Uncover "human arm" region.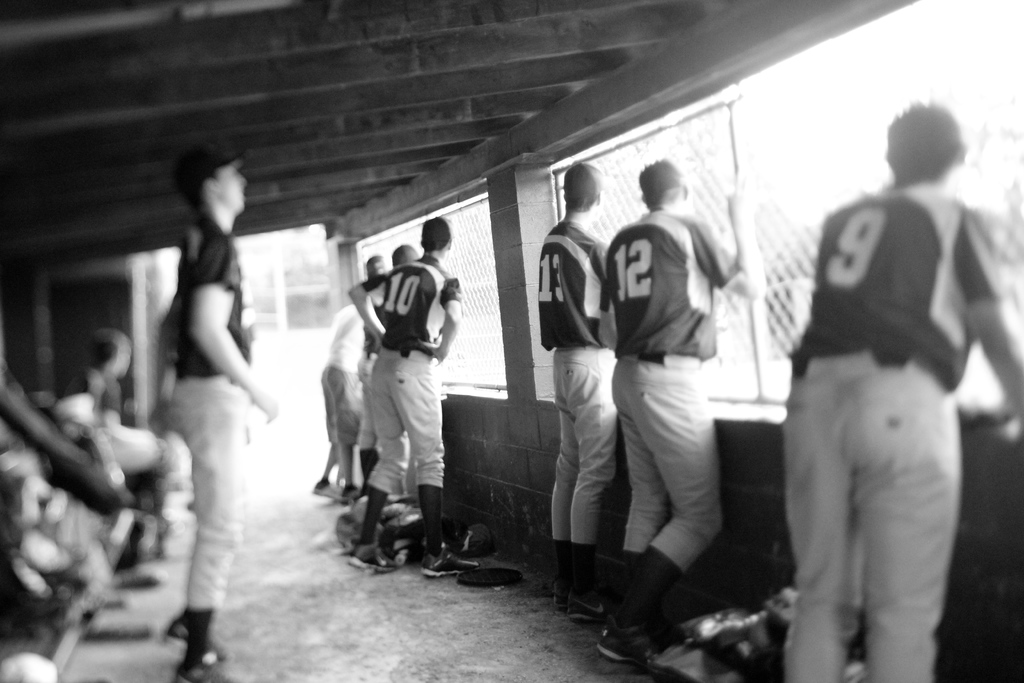
Uncovered: left=347, top=265, right=396, bottom=338.
